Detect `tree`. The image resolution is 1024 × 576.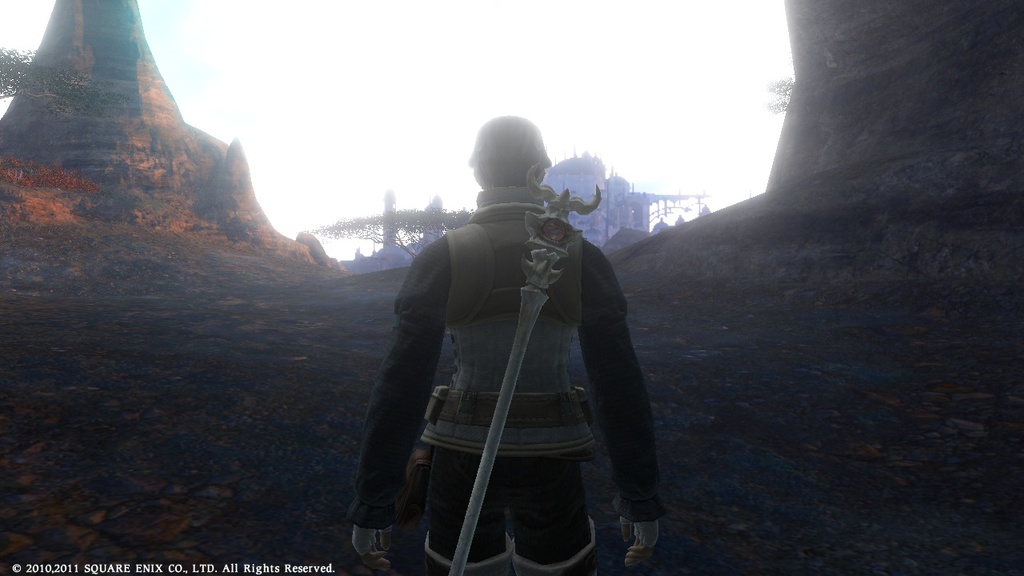
l=308, t=203, r=476, b=257.
